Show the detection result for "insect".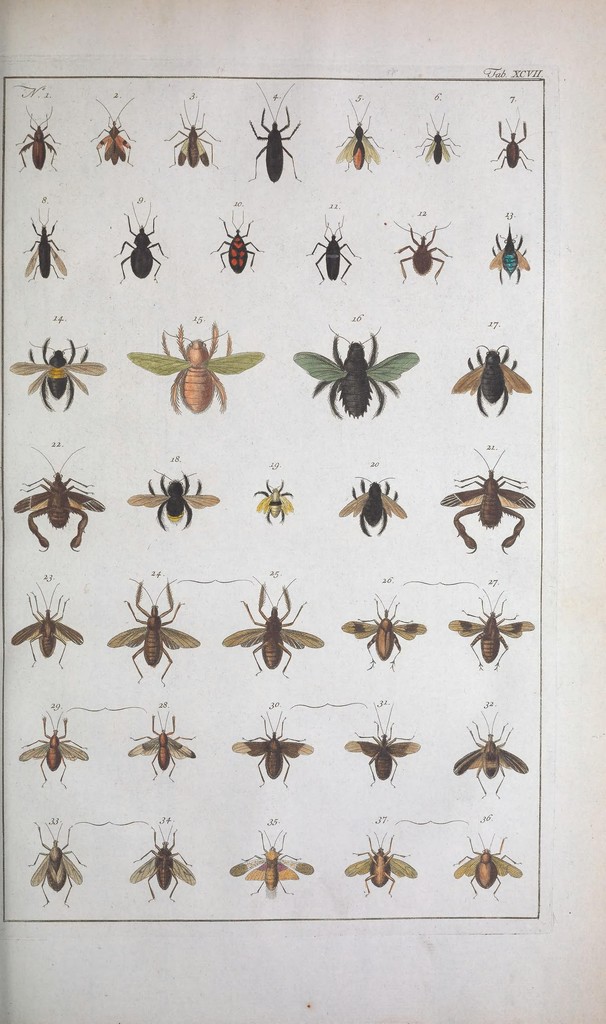
rect(116, 209, 165, 286).
